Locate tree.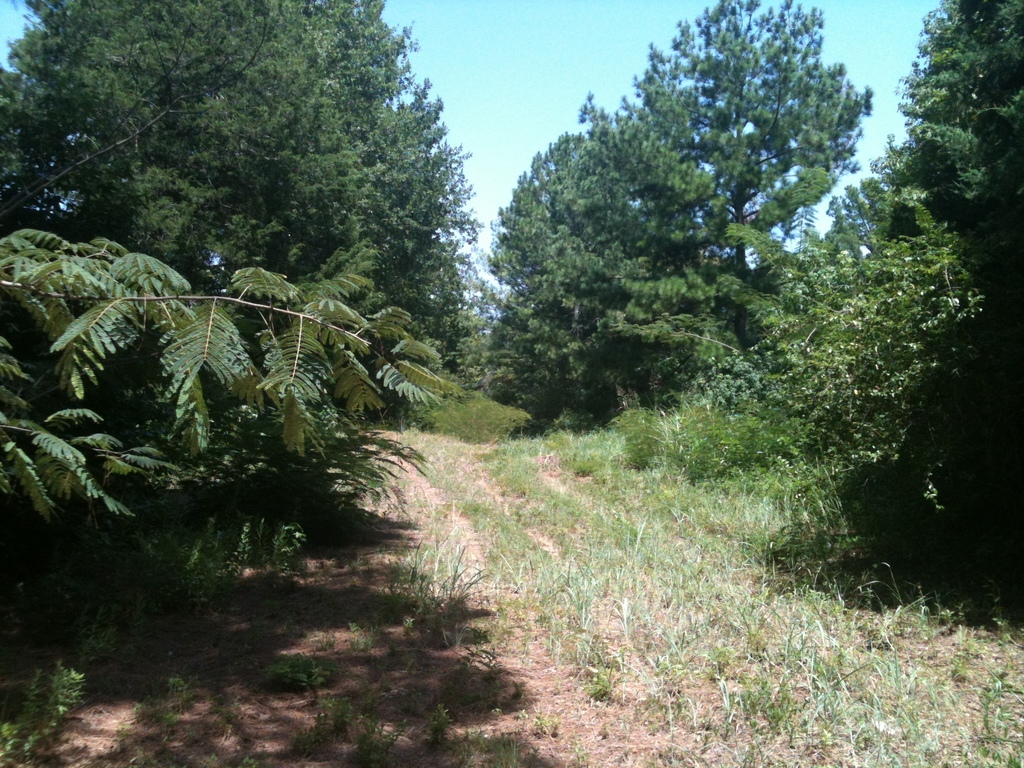
Bounding box: x1=838, y1=0, x2=1023, y2=541.
